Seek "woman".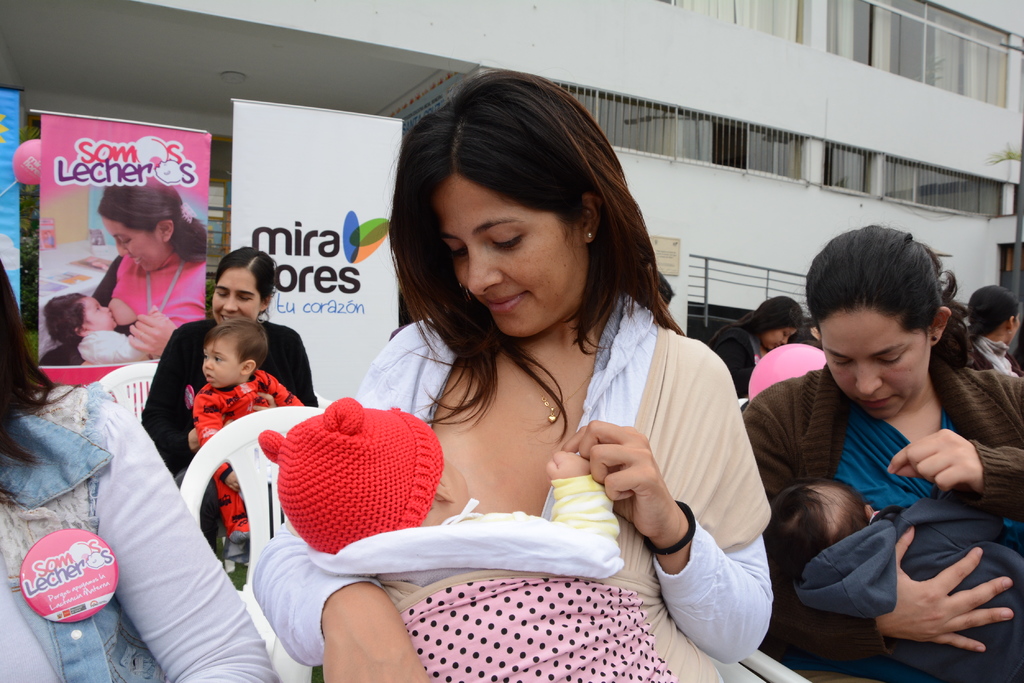
(x1=734, y1=229, x2=1023, y2=682).
